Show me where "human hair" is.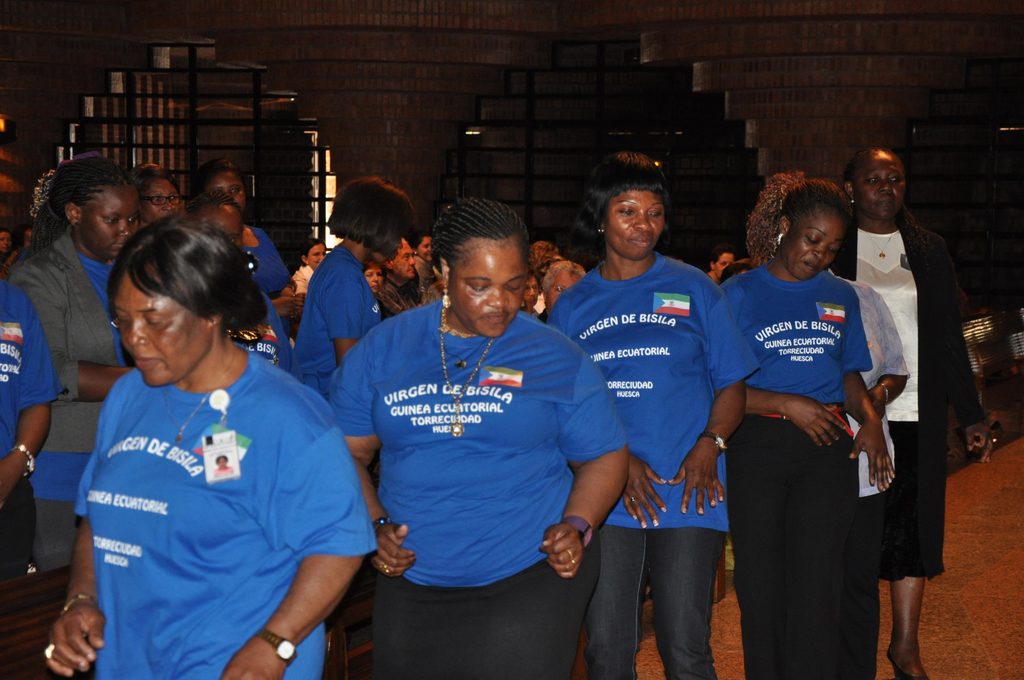
"human hair" is at crop(300, 236, 323, 268).
